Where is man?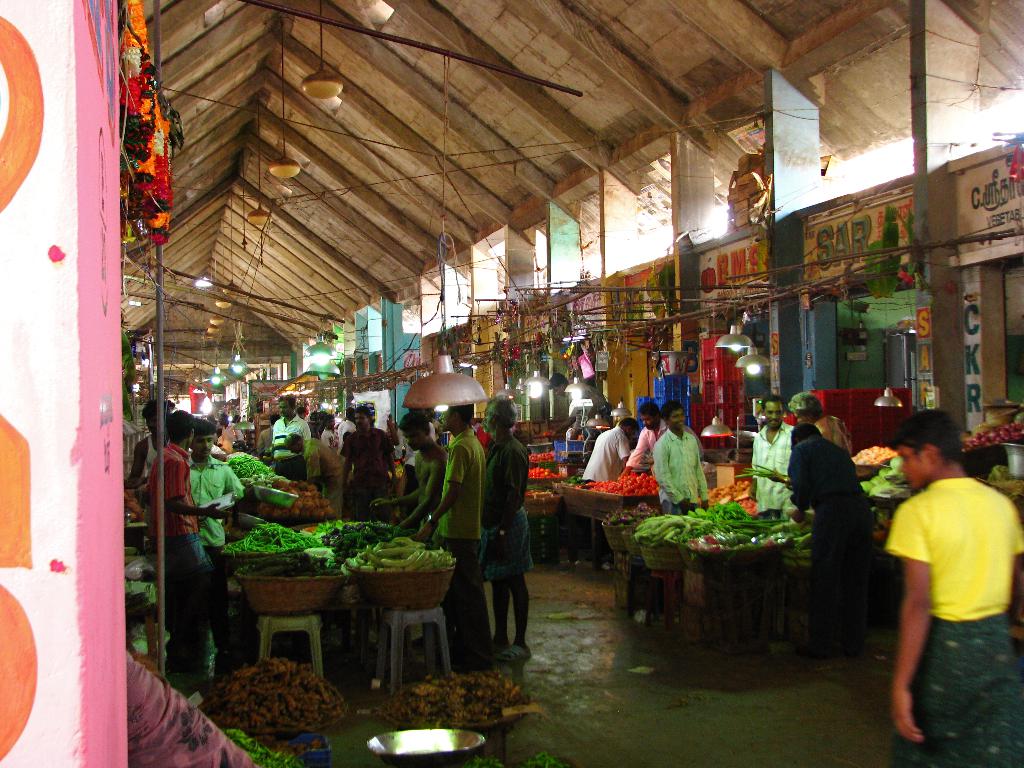
(left=132, top=406, right=239, bottom=664).
